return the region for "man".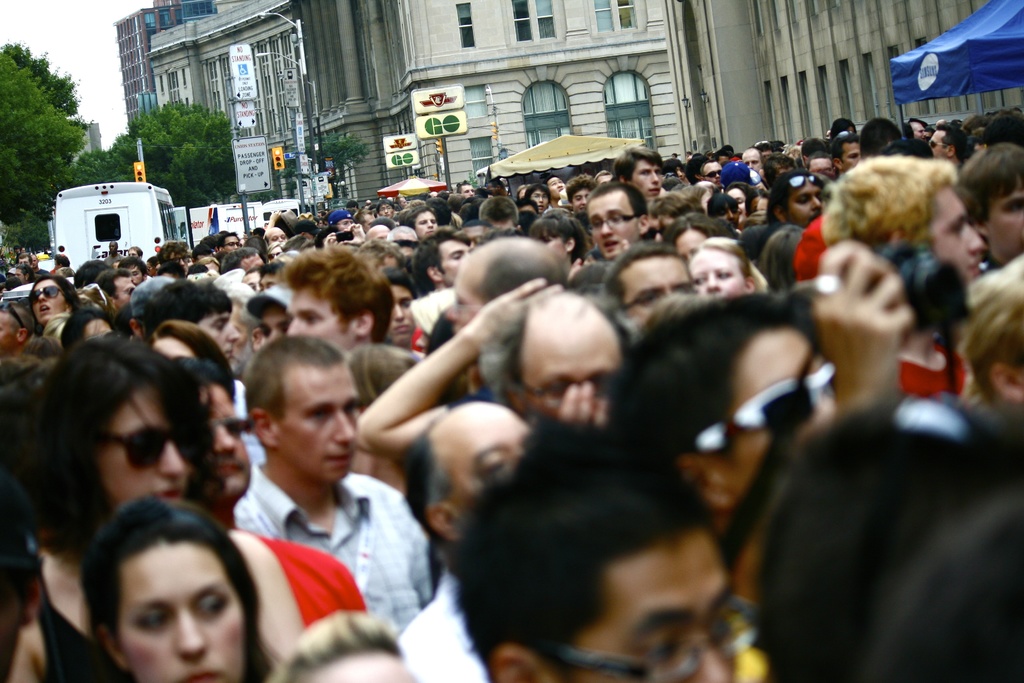
[x1=0, y1=119, x2=1023, y2=682].
